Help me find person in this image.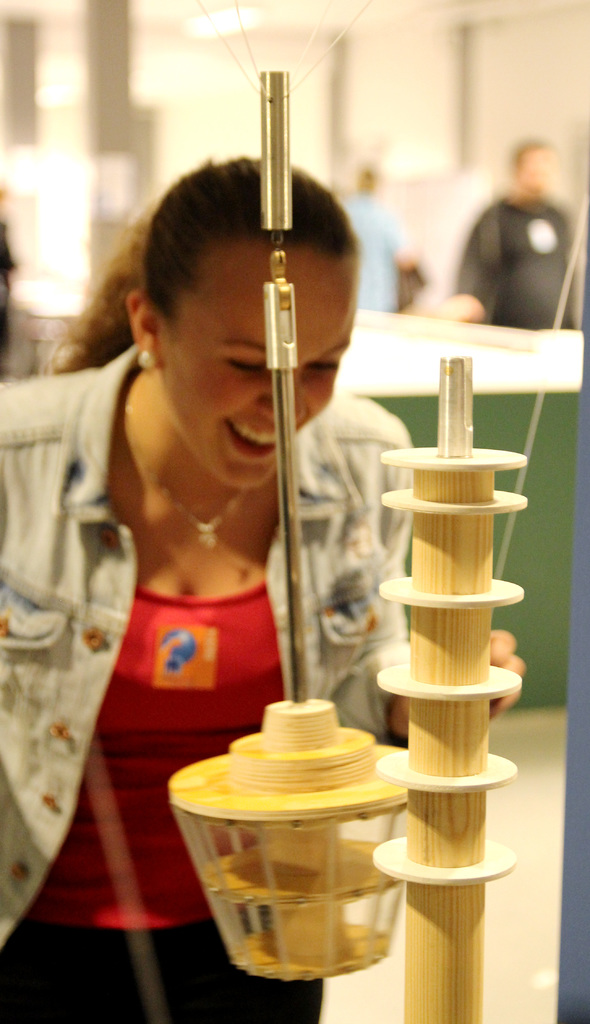
Found it: crop(0, 155, 529, 1023).
